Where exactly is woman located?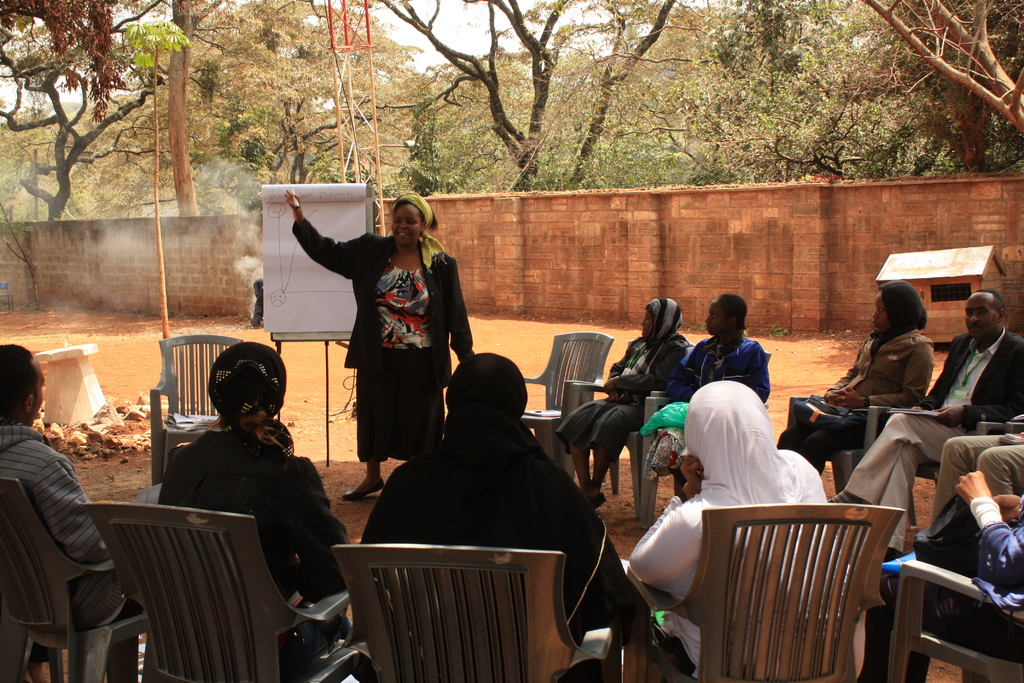
Its bounding box is [773,280,934,478].
